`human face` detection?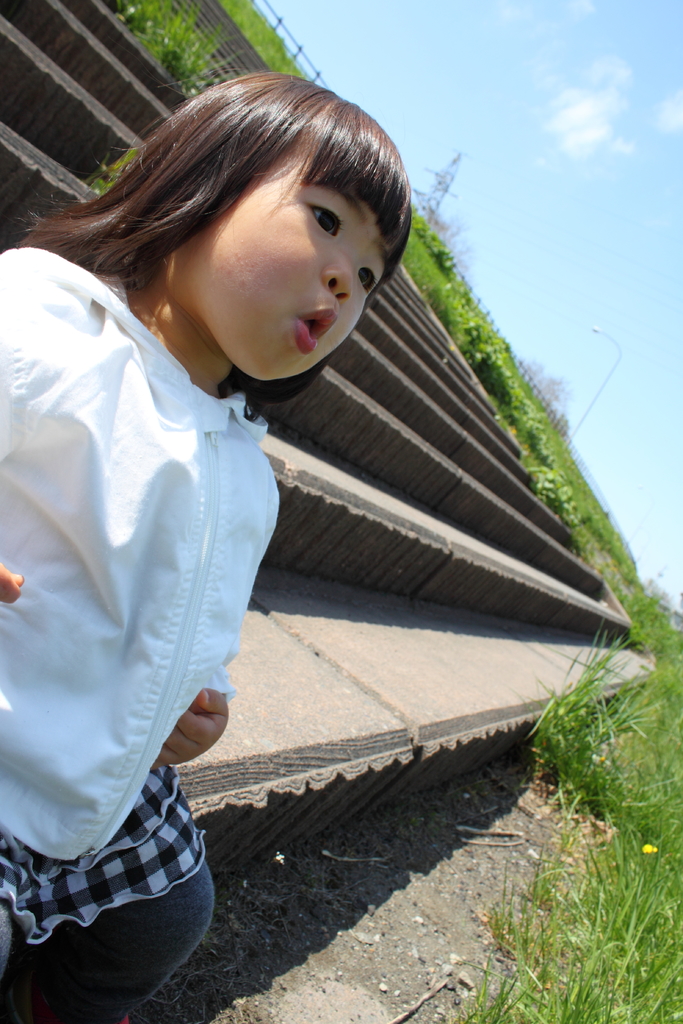
BBox(176, 161, 402, 383)
